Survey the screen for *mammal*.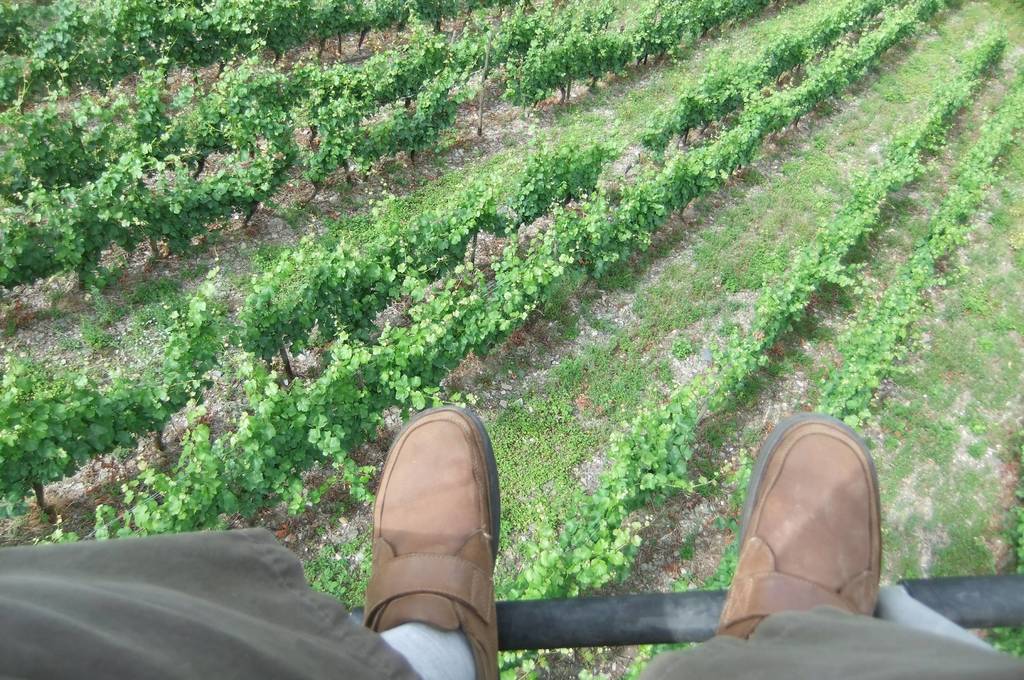
Survey found: box=[0, 390, 1023, 679].
